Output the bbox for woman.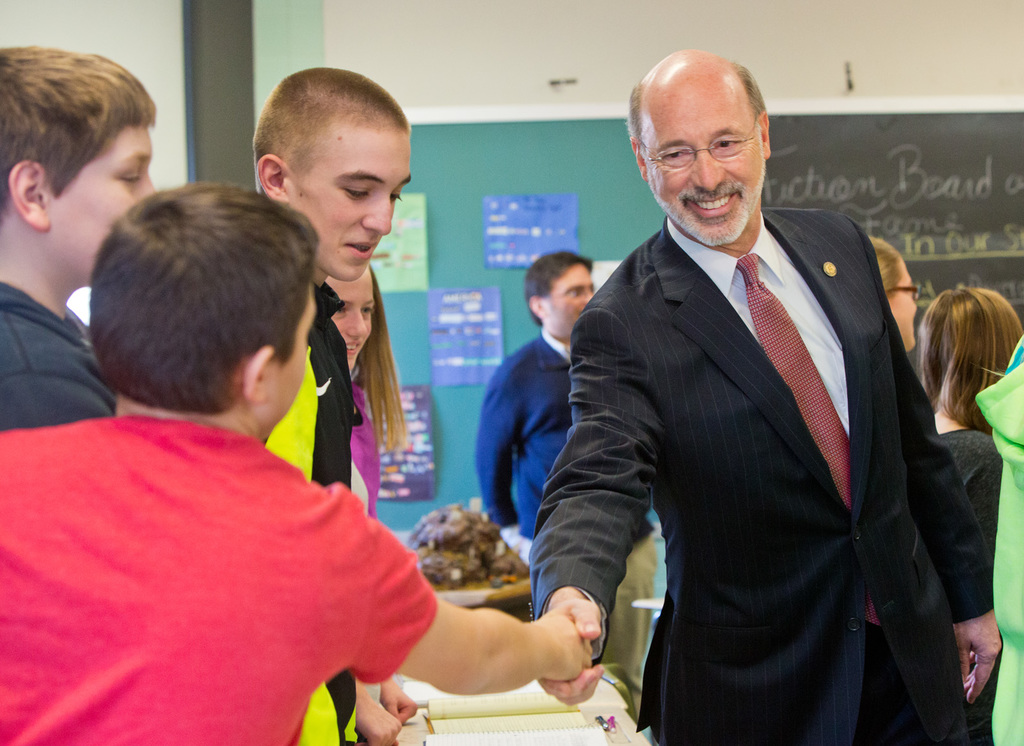
<region>287, 173, 415, 522</region>.
